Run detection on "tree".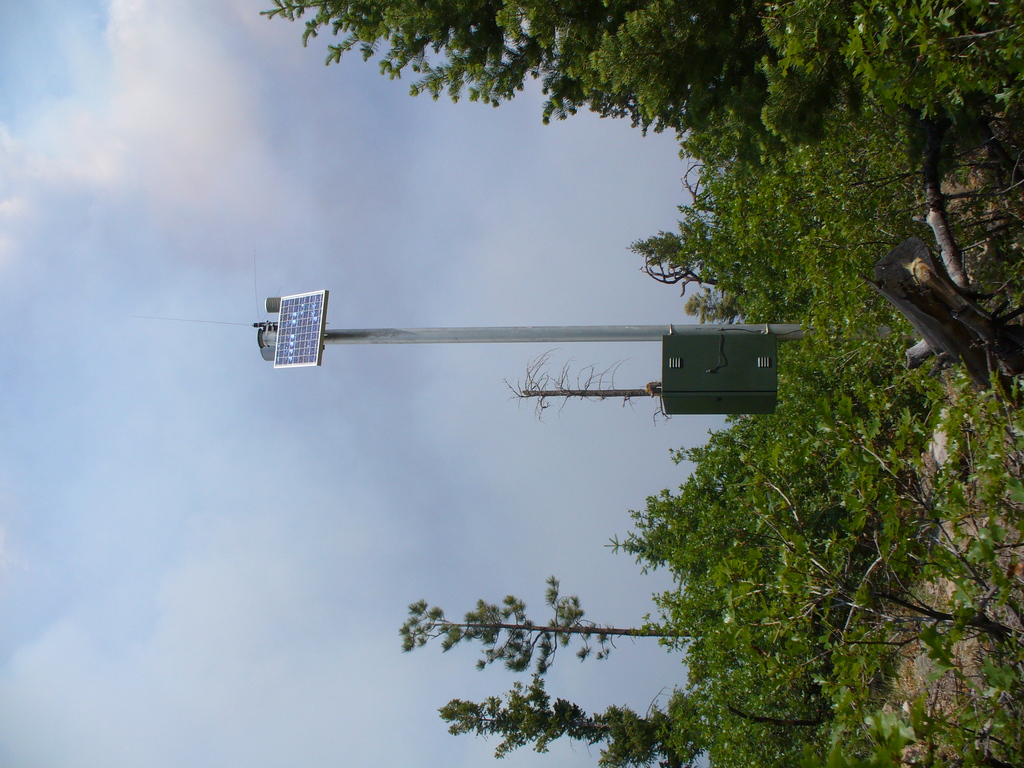
Result: <region>439, 678, 714, 767</region>.
